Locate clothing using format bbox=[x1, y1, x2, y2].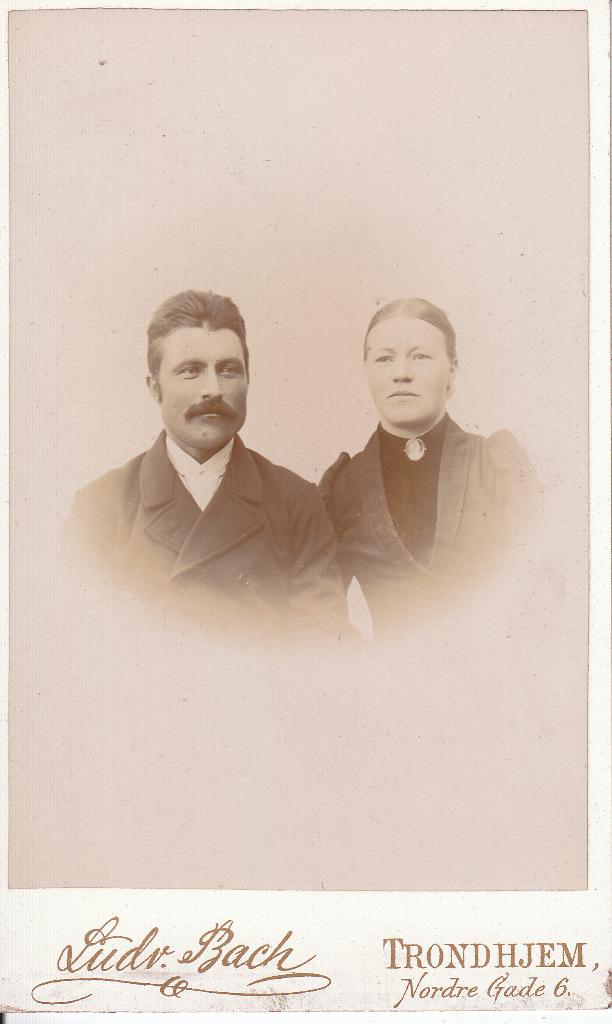
bbox=[63, 430, 348, 622].
